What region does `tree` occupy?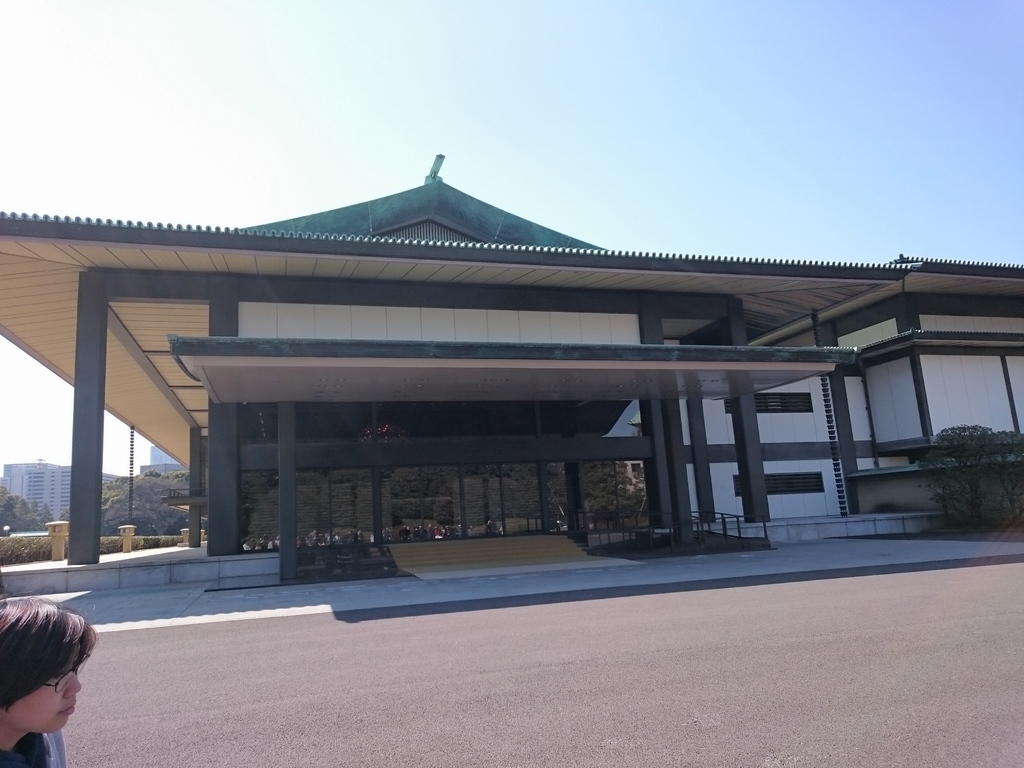
(left=918, top=417, right=1014, bottom=518).
